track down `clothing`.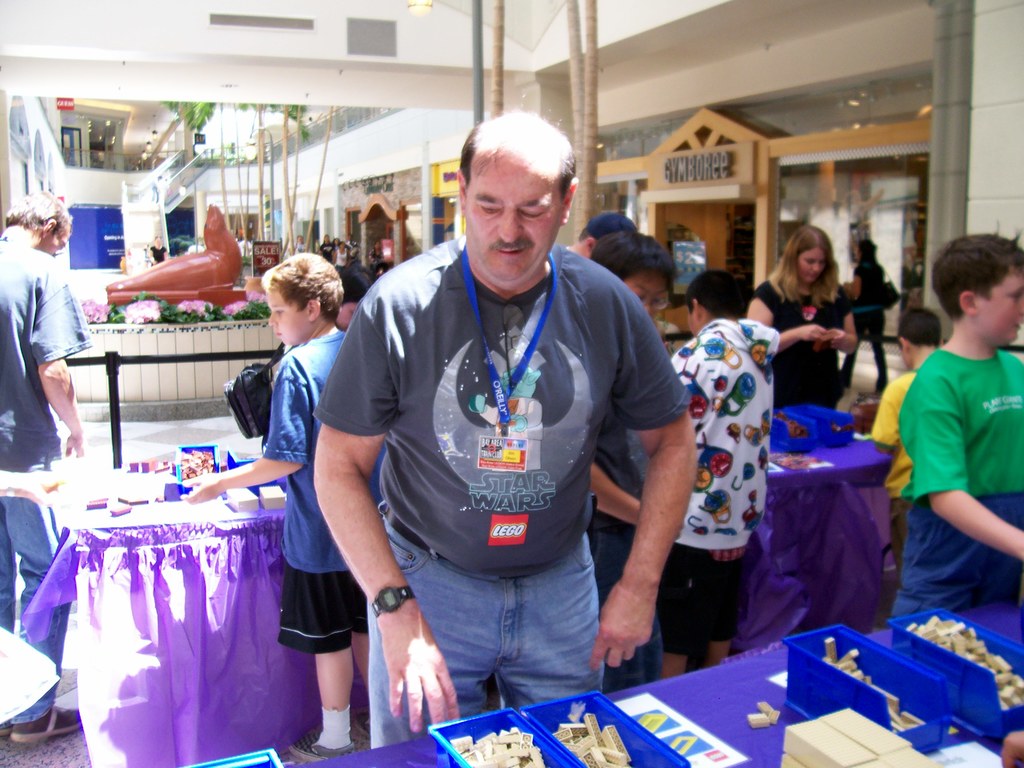
Tracked to [669, 318, 782, 653].
